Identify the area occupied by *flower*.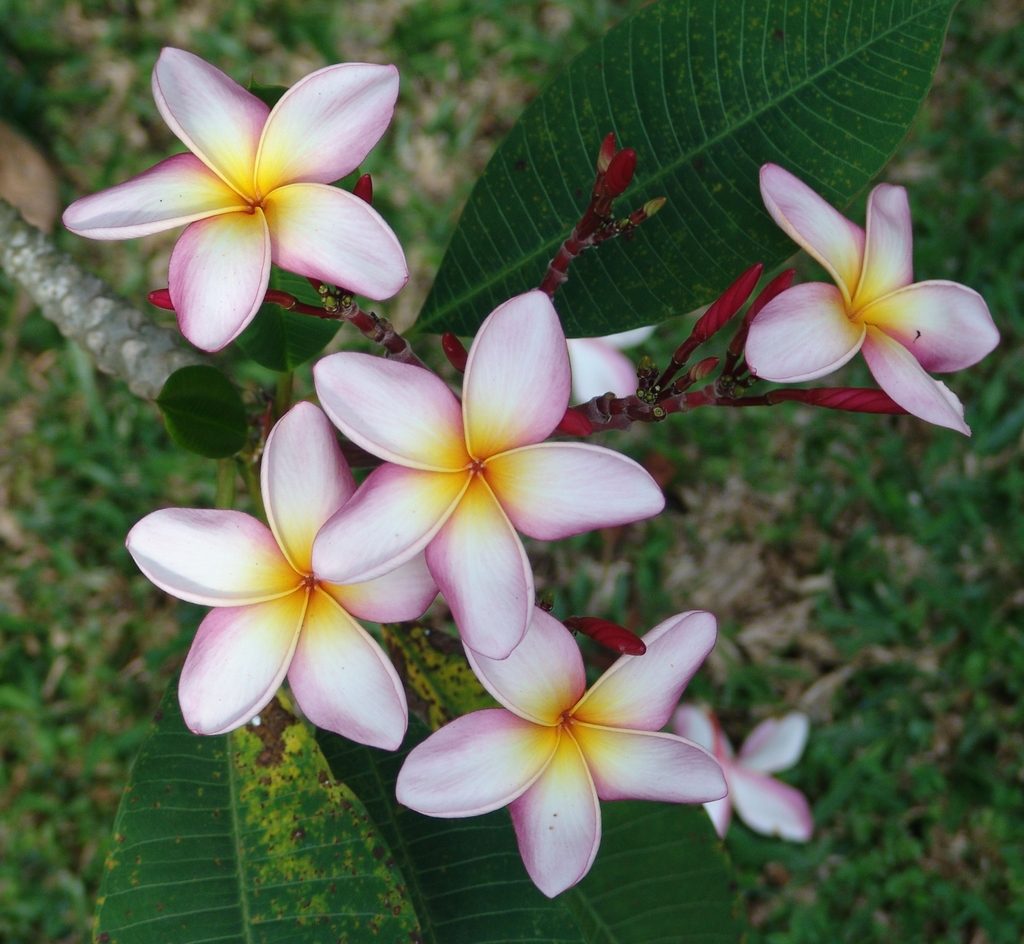
Area: (738,160,1003,450).
